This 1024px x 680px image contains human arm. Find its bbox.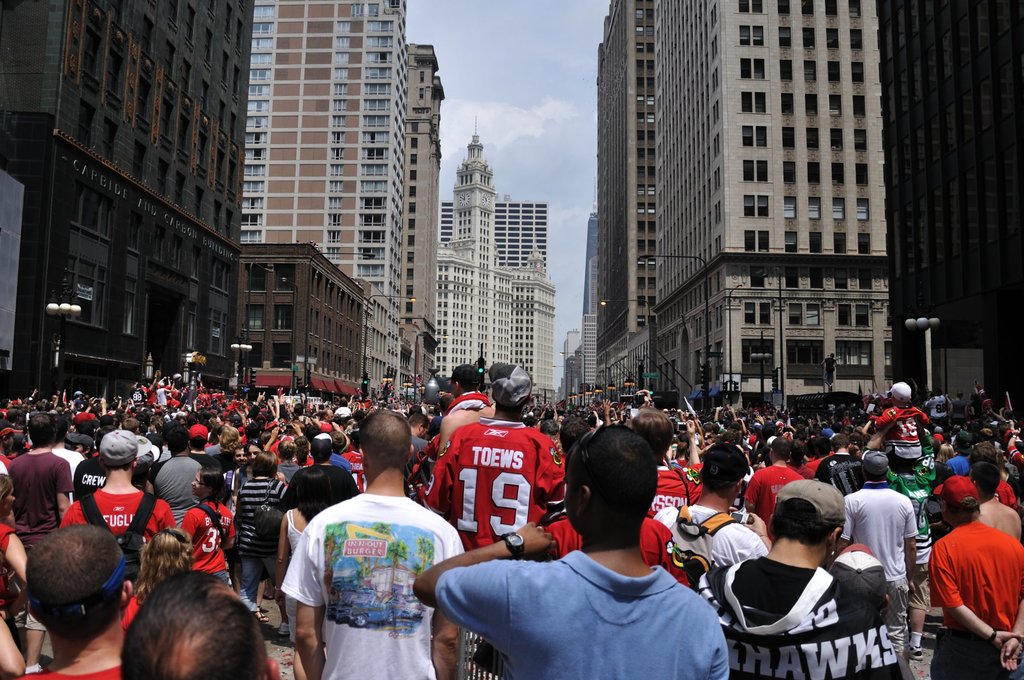
pyautogui.locateOnScreen(732, 506, 771, 553).
